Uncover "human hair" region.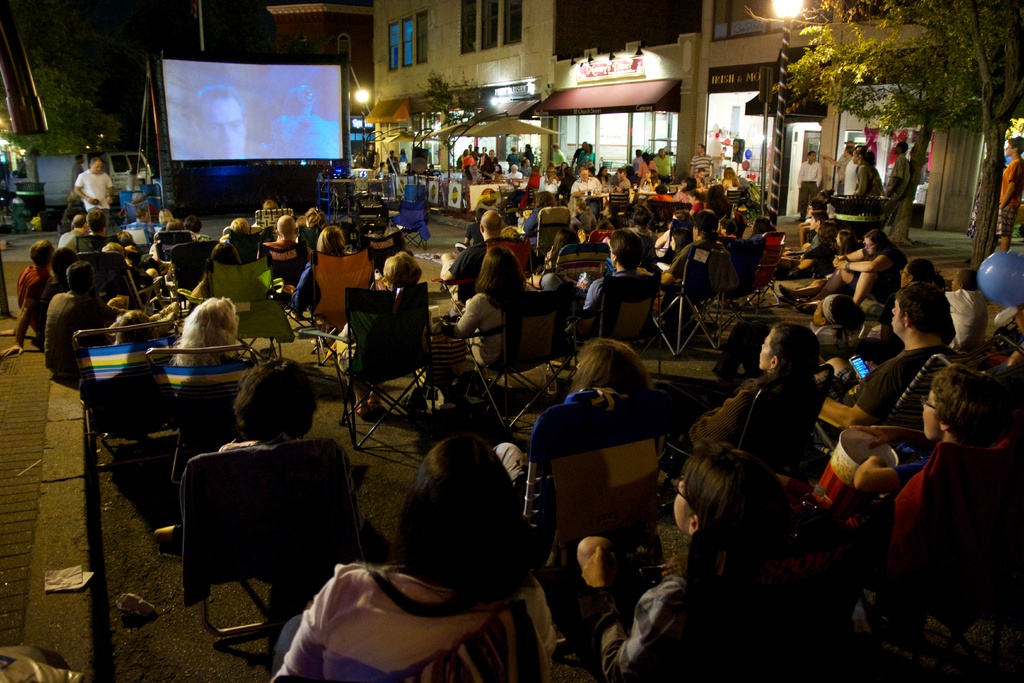
Uncovered: <region>854, 145, 876, 166</region>.
